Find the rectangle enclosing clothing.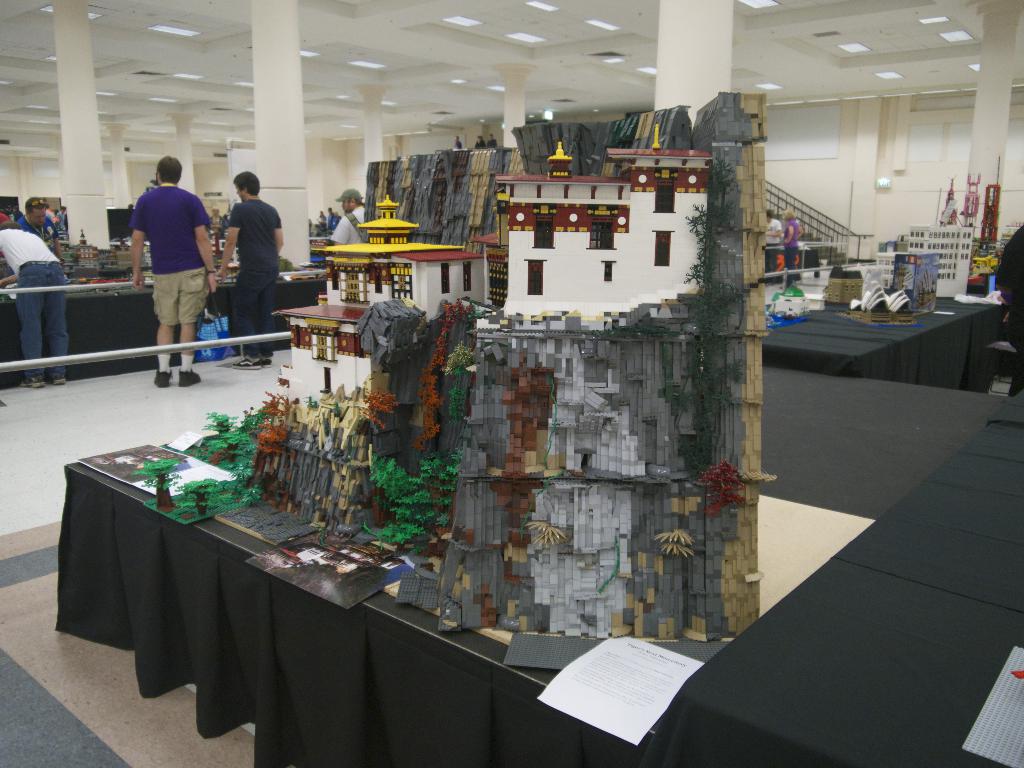
317,214,325,224.
